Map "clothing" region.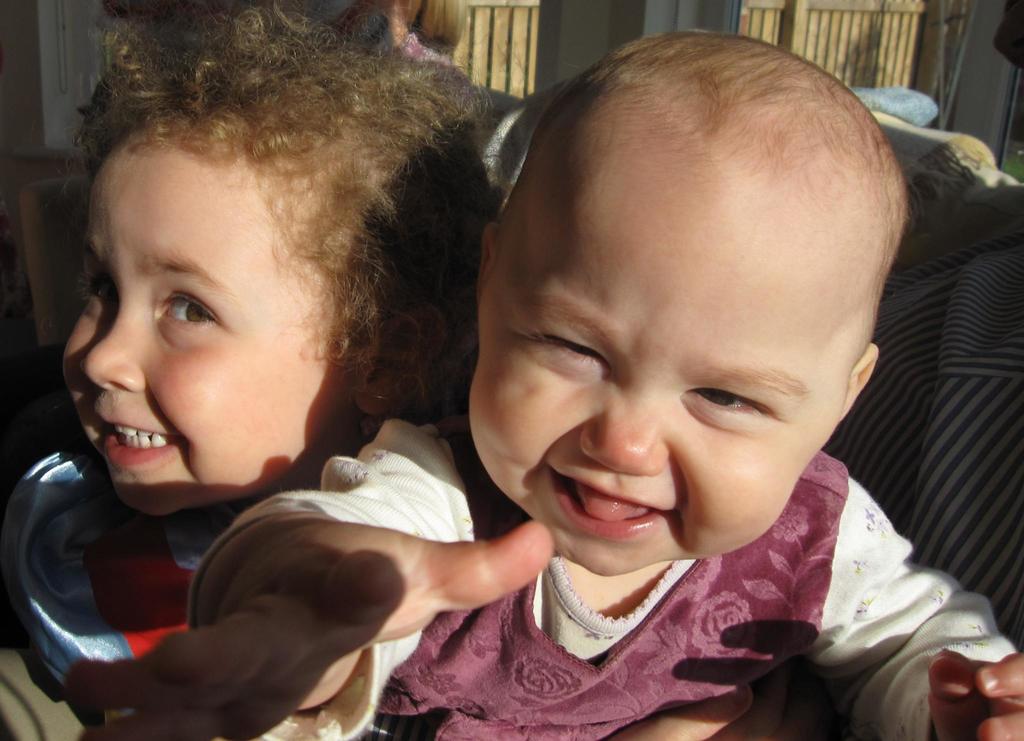
Mapped to bbox=[189, 409, 1017, 740].
